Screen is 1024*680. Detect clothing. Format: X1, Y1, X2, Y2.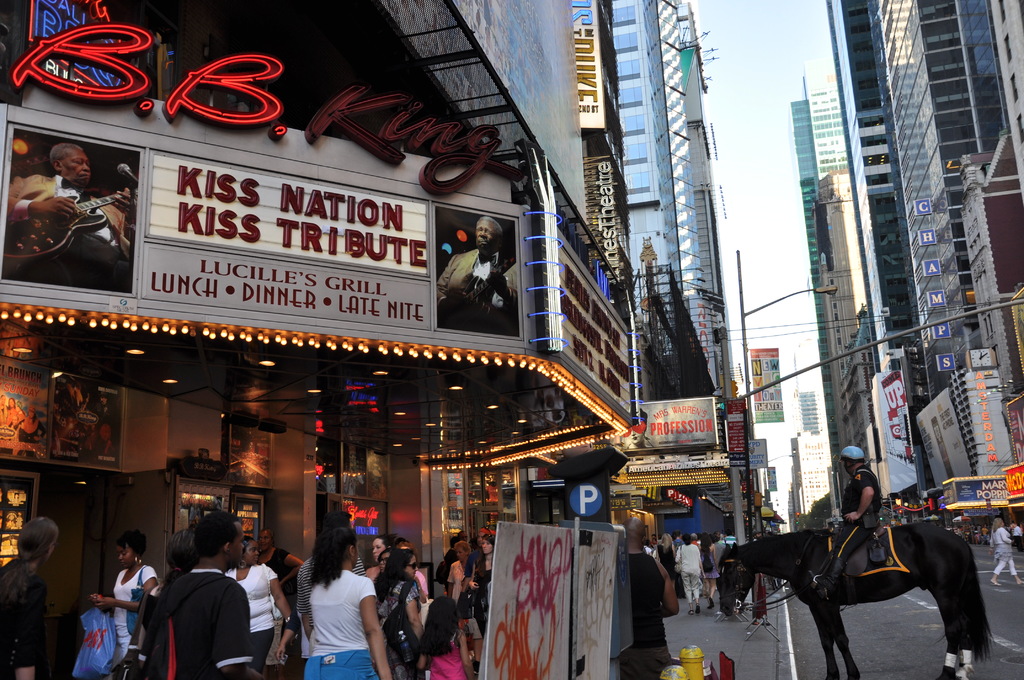
143, 558, 260, 665.
